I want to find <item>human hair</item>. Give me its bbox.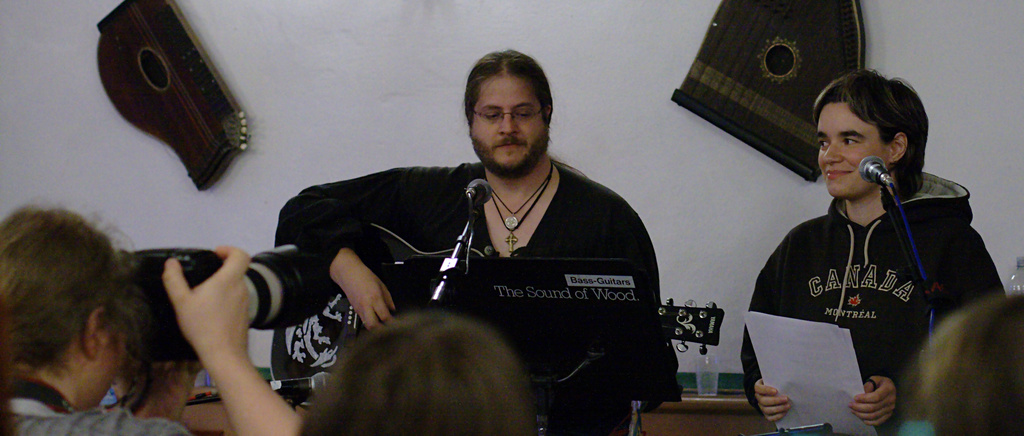
detection(808, 72, 937, 203).
